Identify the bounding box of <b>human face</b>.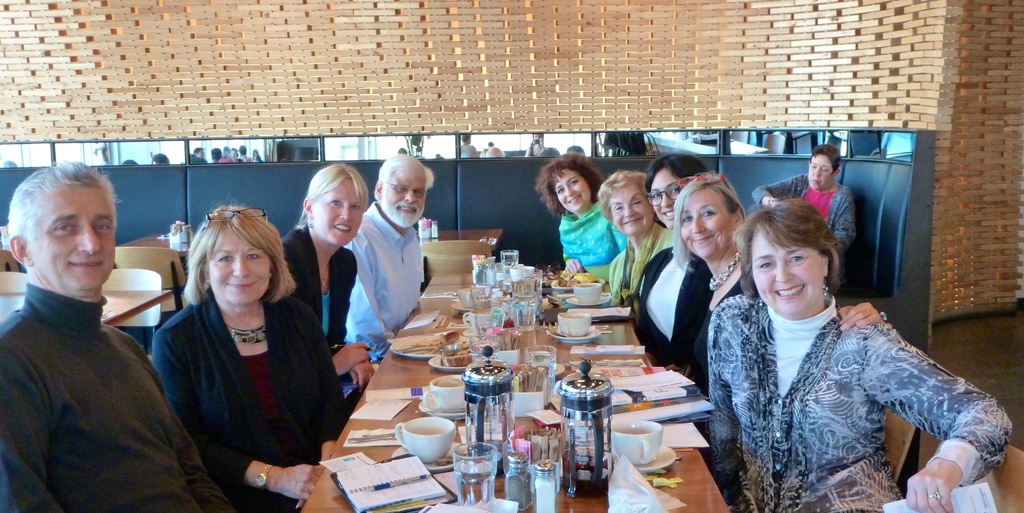
28/186/118/290.
